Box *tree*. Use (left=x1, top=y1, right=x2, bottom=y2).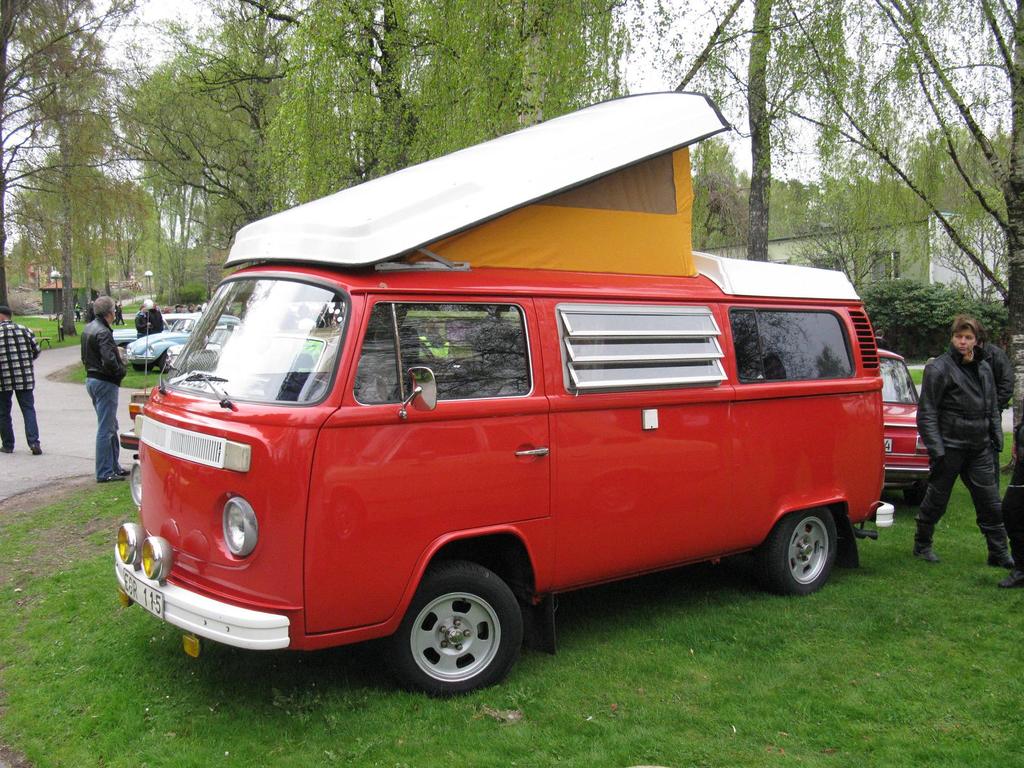
(left=92, top=0, right=307, bottom=224).
